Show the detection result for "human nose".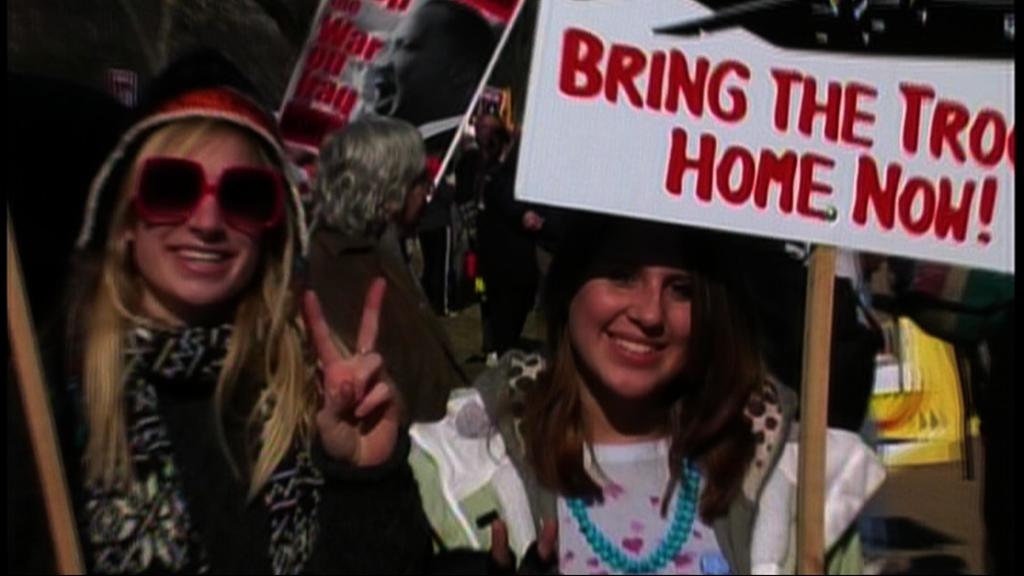
x1=186 y1=187 x2=228 y2=234.
